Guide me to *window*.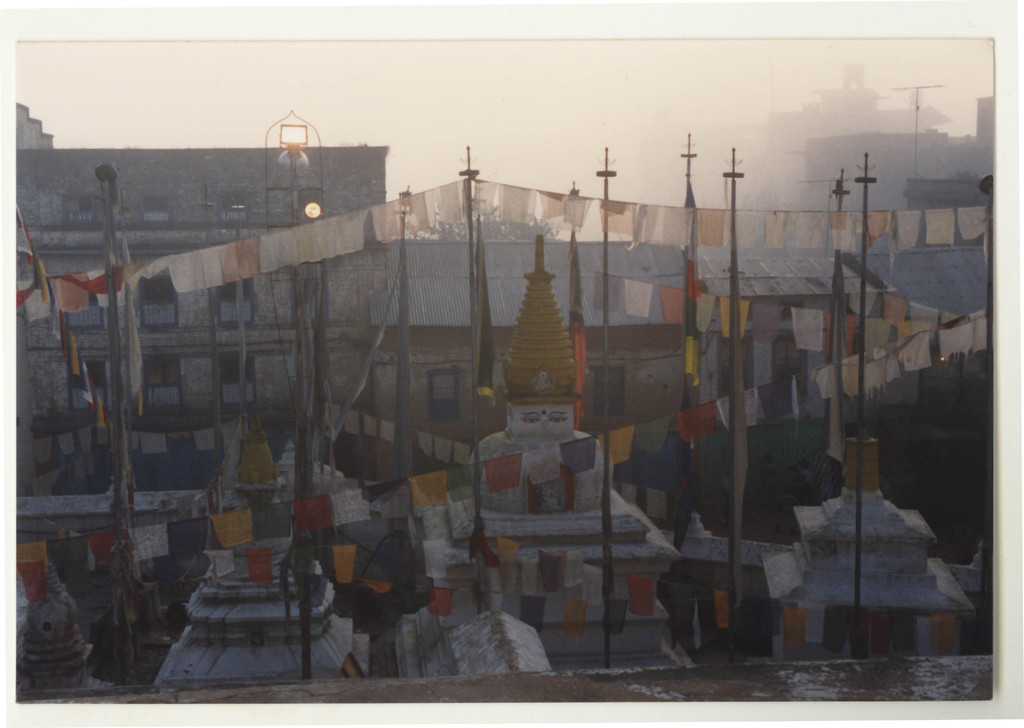
Guidance: 145, 354, 186, 410.
